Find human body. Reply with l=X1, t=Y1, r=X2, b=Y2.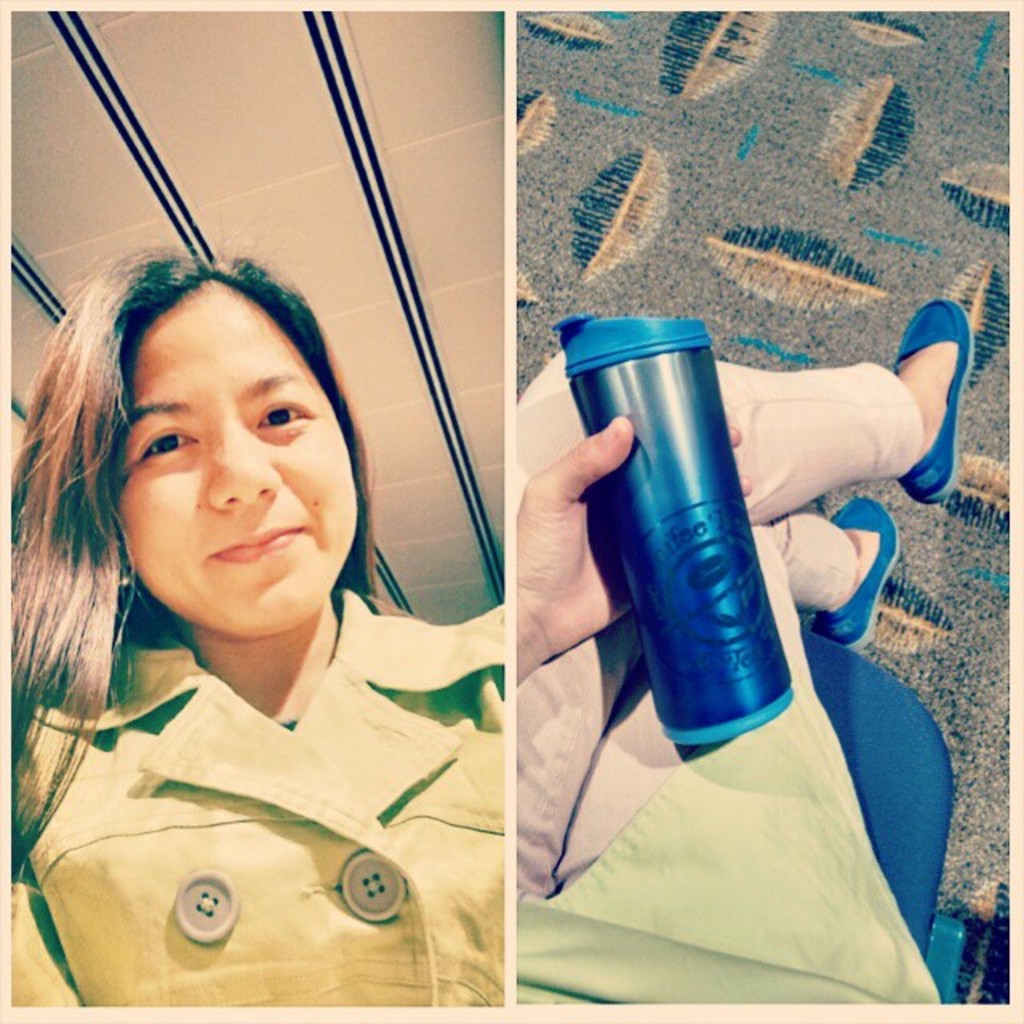
l=515, t=299, r=971, b=1008.
